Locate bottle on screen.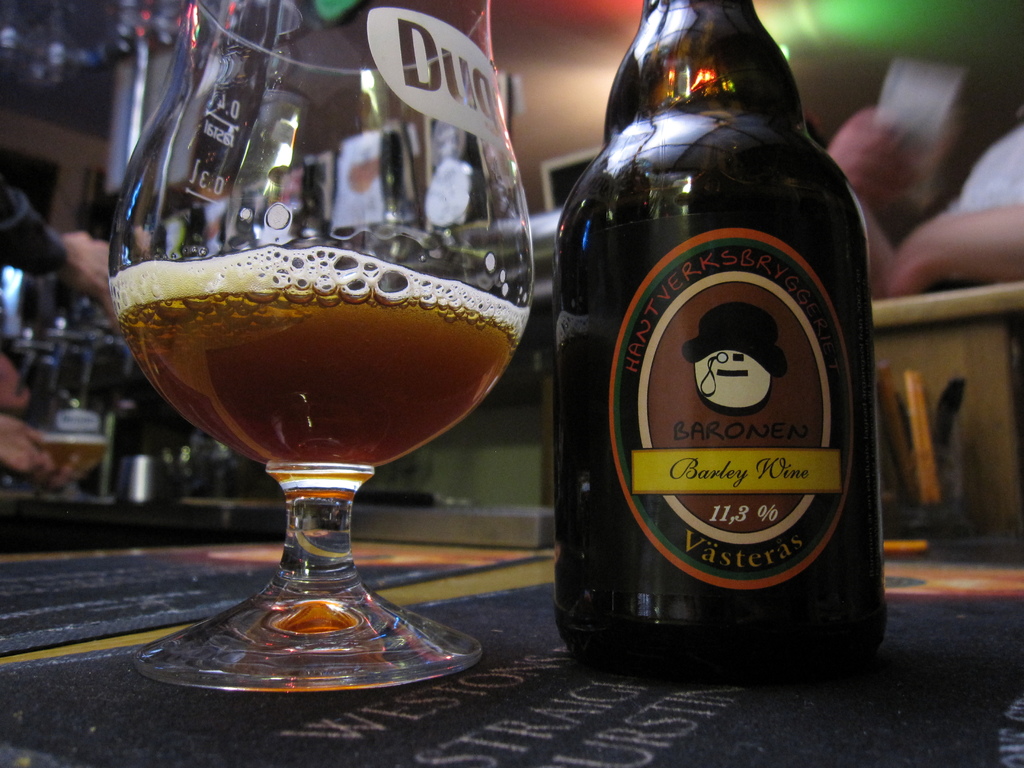
On screen at x1=551, y1=4, x2=882, y2=684.
